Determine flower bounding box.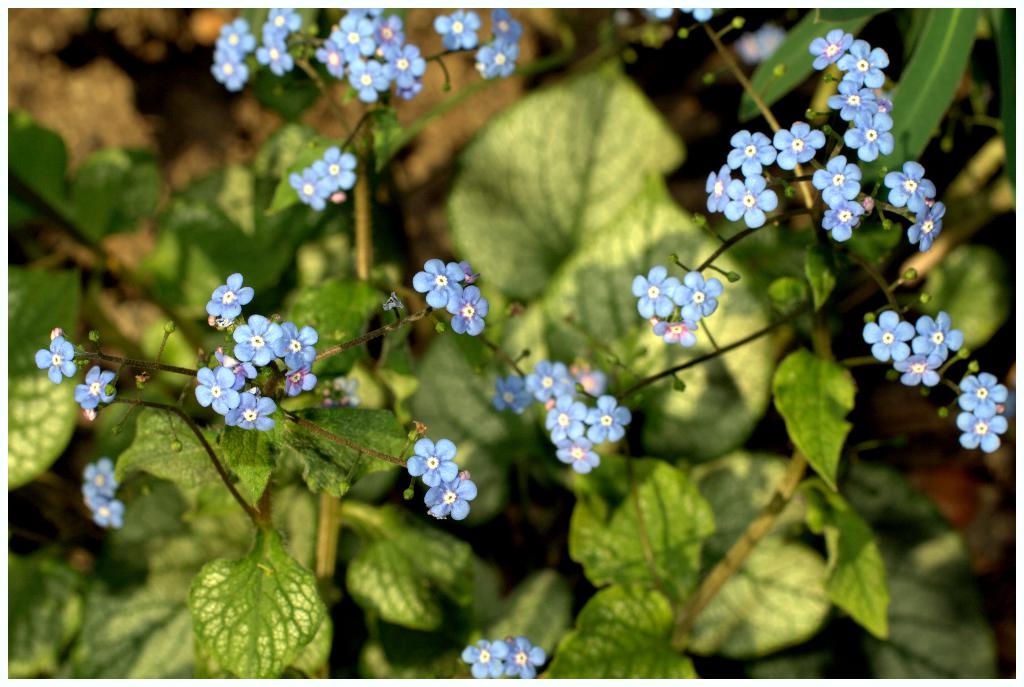
Determined: crop(488, 376, 526, 422).
